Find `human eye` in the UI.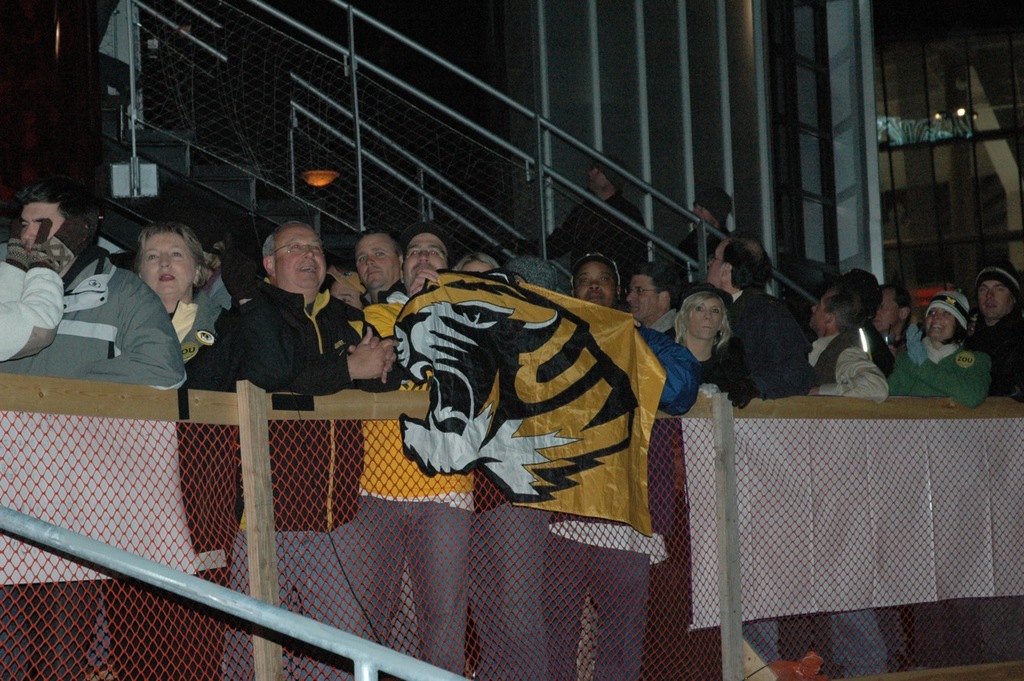
UI element at left=310, top=242, right=318, bottom=252.
